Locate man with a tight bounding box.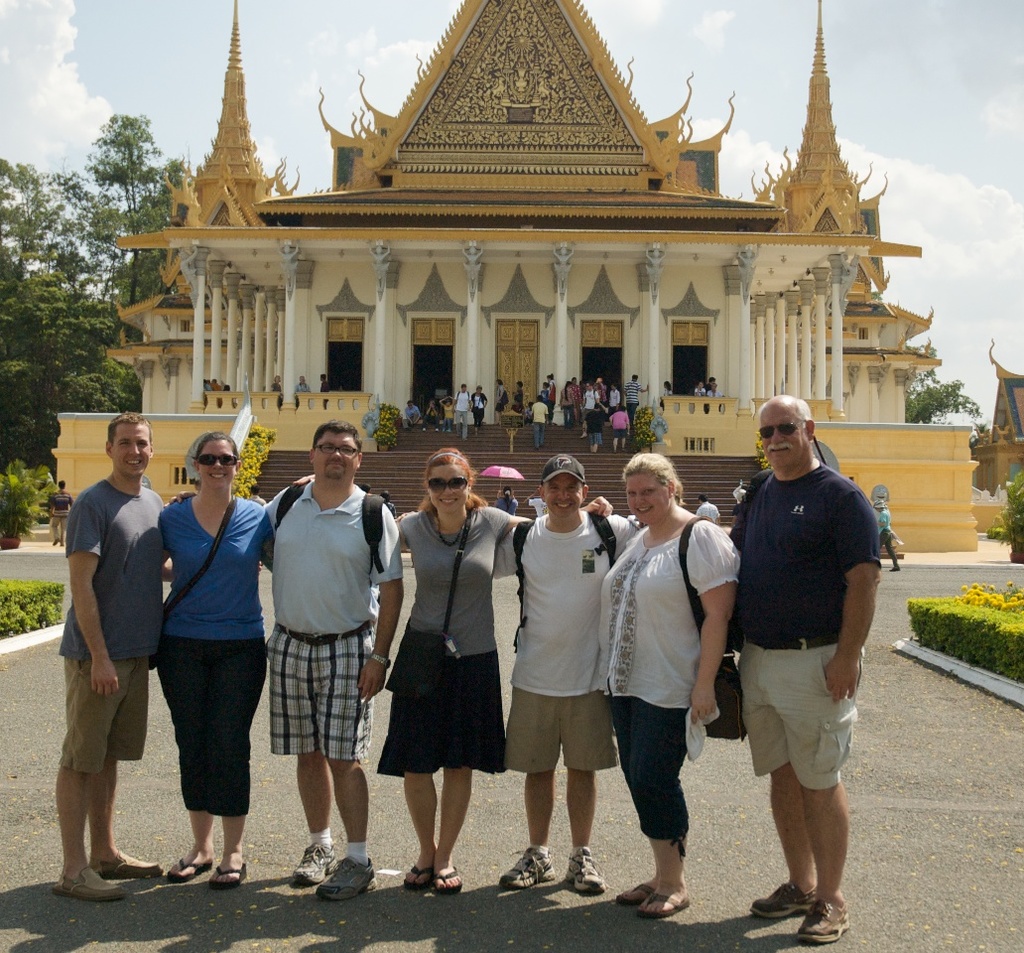
622:373:649:428.
